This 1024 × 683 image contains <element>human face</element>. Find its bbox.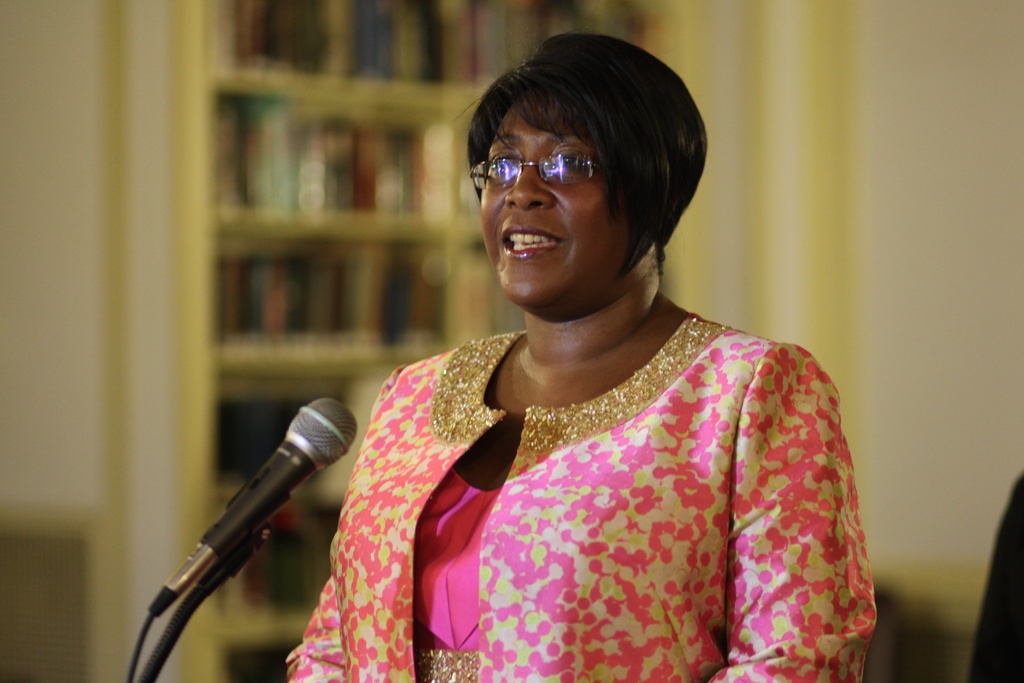
bbox=[472, 78, 677, 309].
